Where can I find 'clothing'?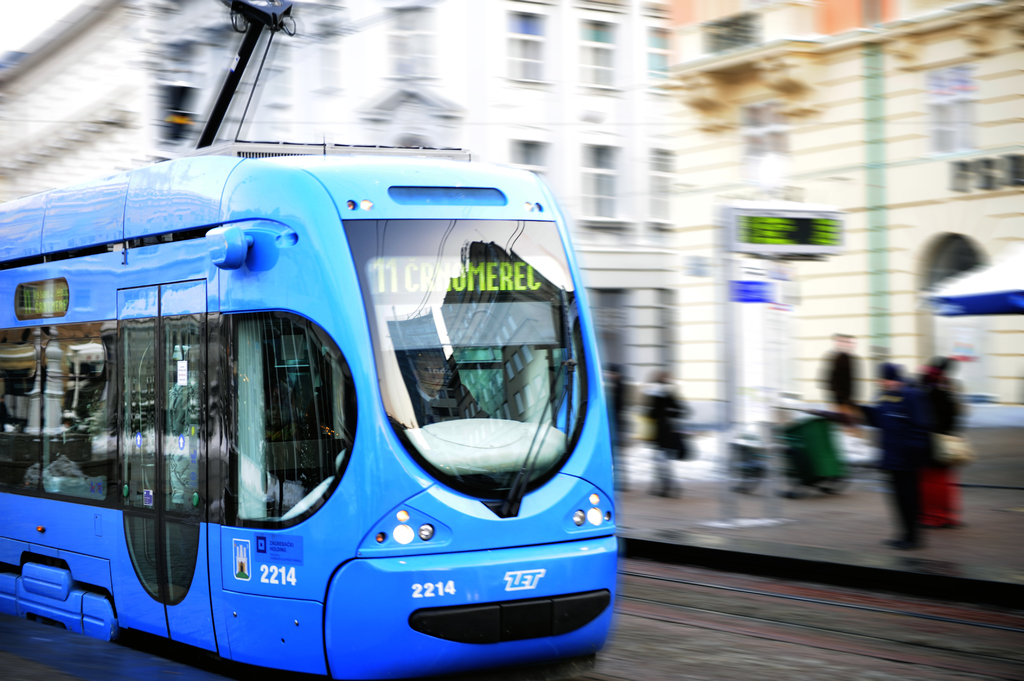
You can find it at x1=913, y1=382, x2=963, y2=530.
